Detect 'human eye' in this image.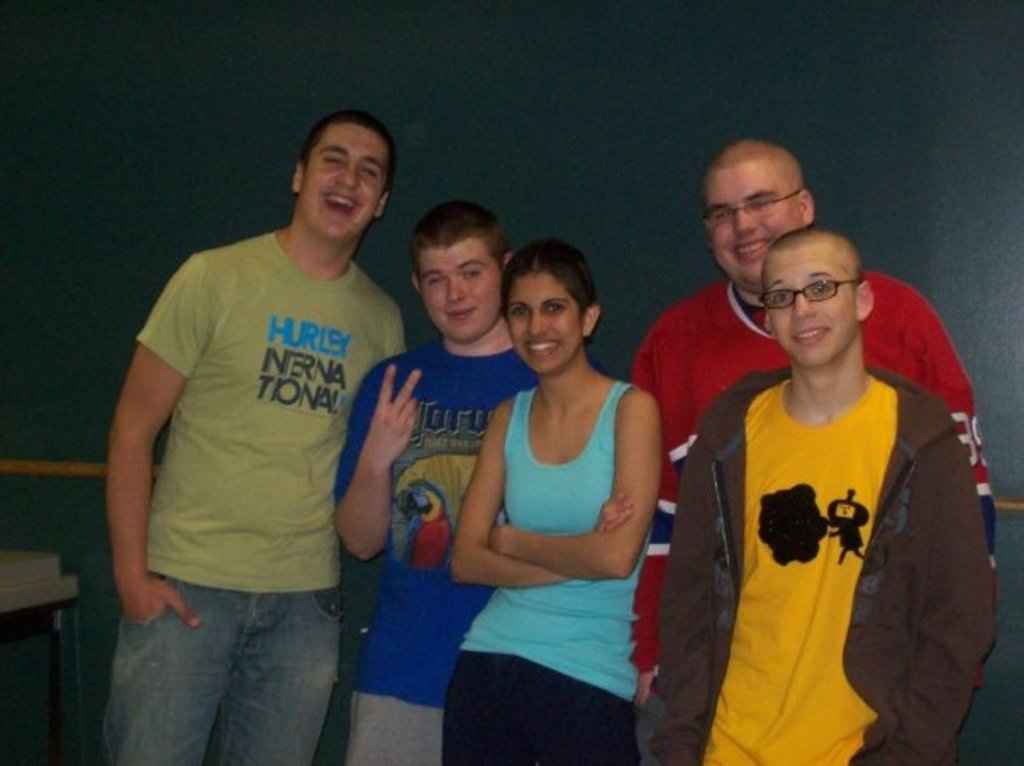
Detection: bbox=[422, 275, 444, 288].
